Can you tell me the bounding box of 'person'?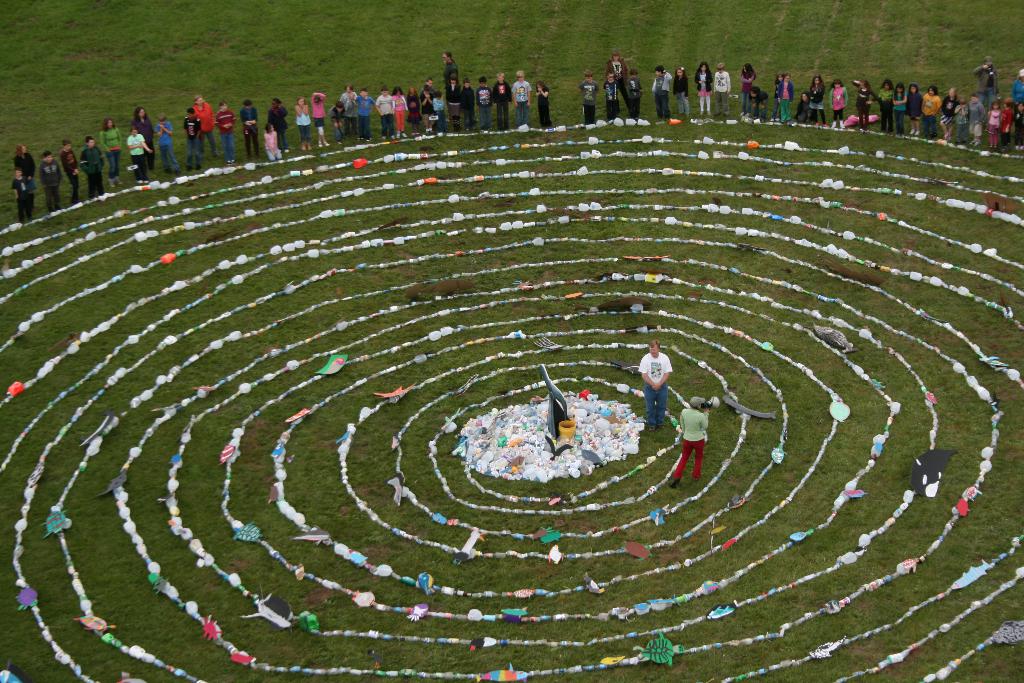
crop(289, 99, 316, 151).
